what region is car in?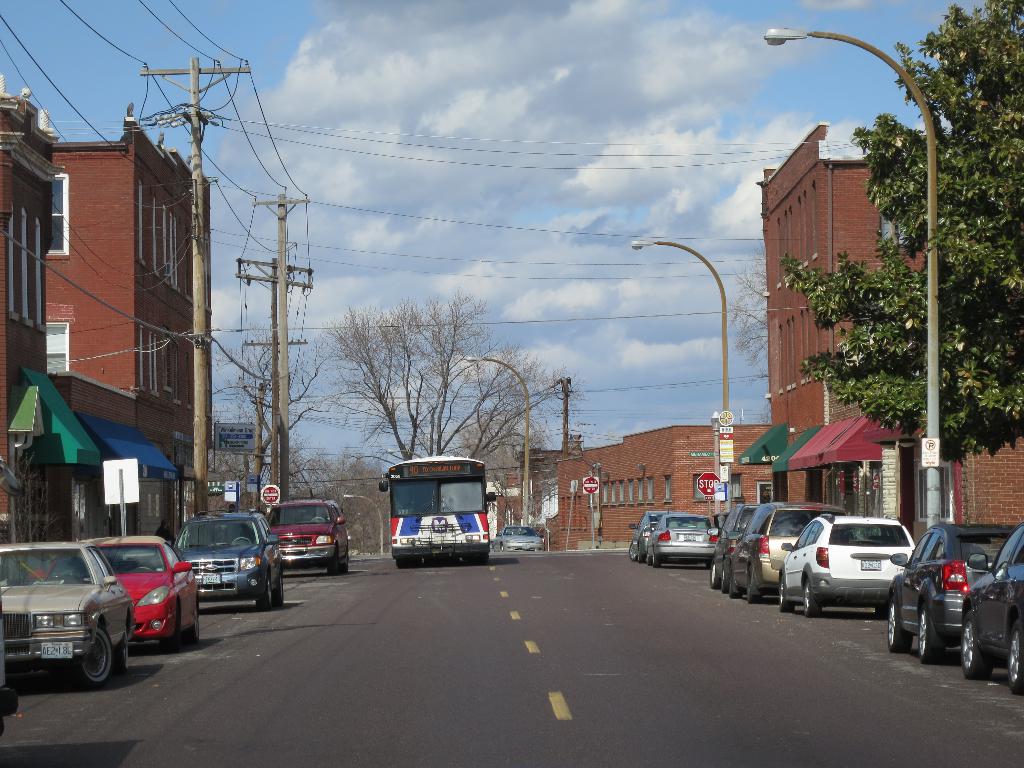
locate(0, 542, 136, 692).
